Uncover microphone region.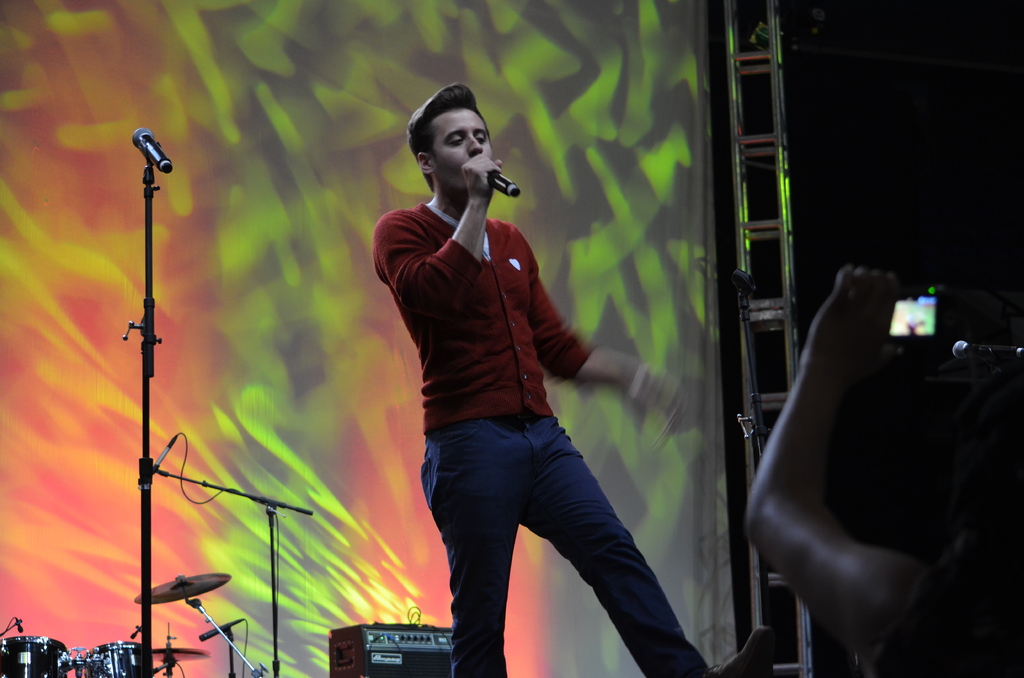
Uncovered: BBox(131, 129, 173, 174).
